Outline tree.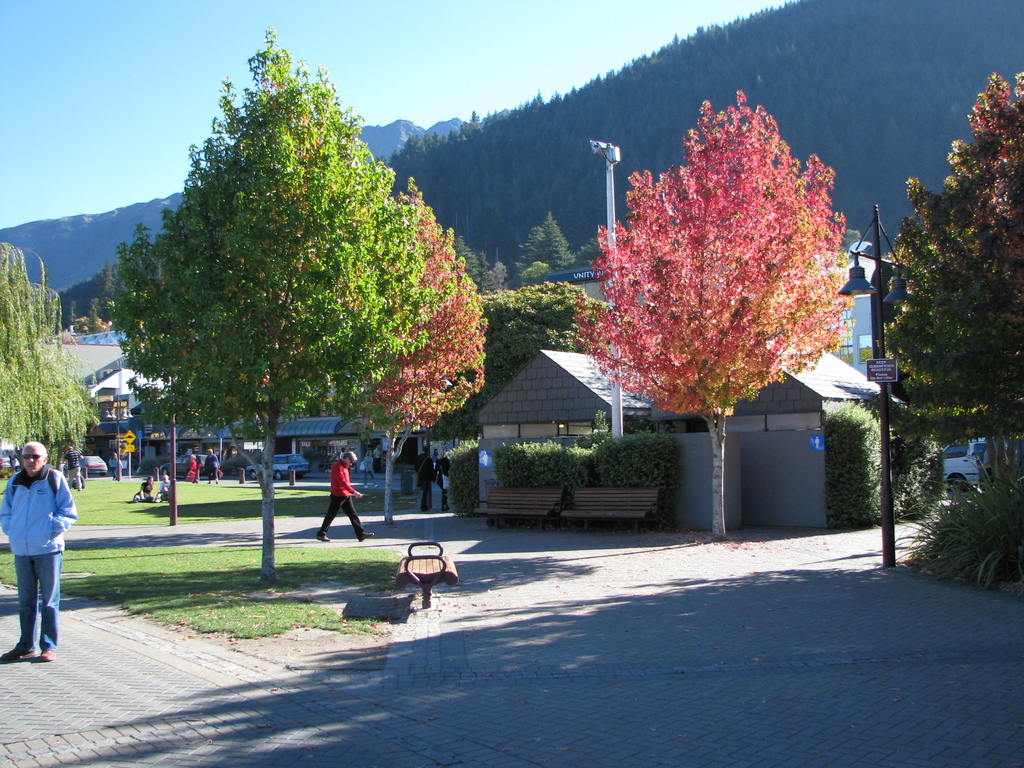
Outline: <box>429,280,612,442</box>.
